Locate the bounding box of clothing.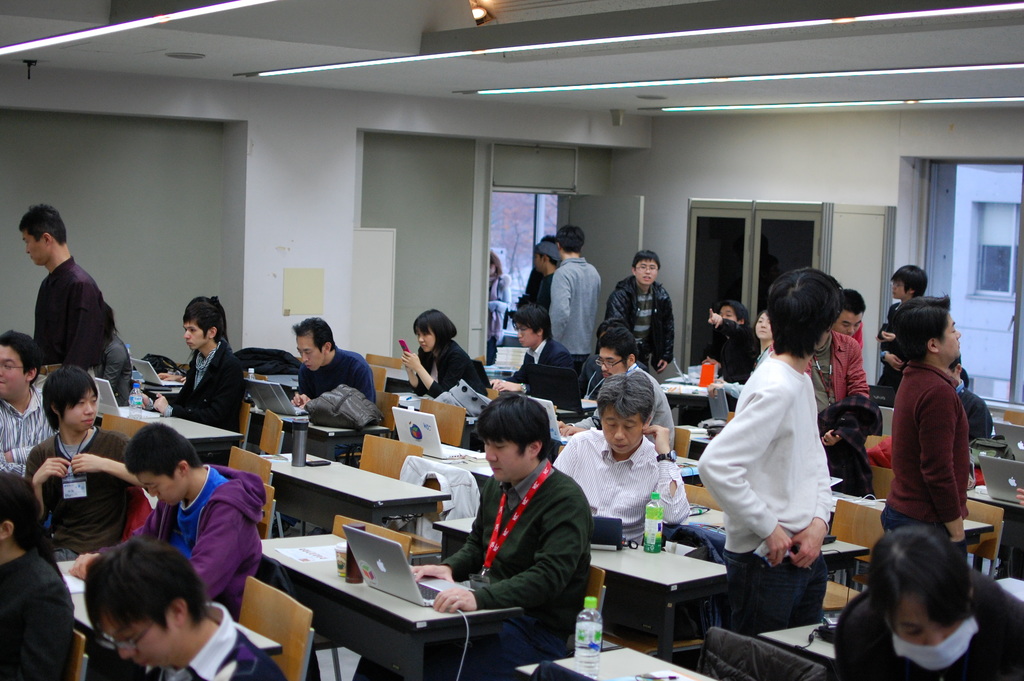
Bounding box: l=0, t=548, r=86, b=680.
